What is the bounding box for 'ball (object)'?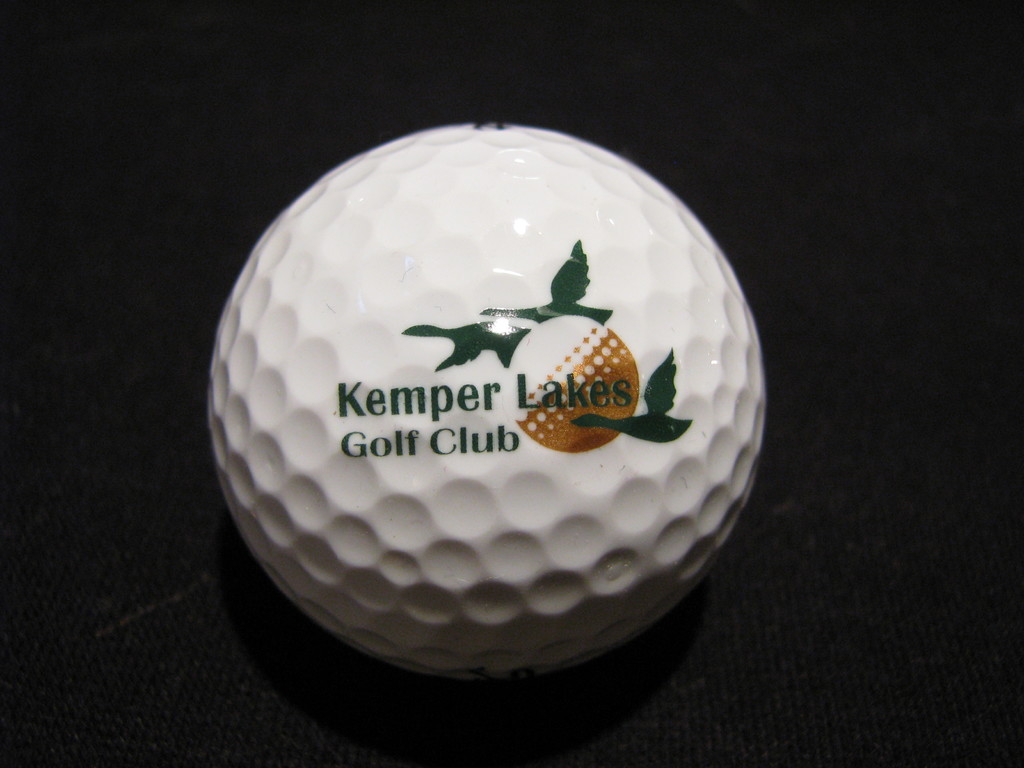
detection(208, 122, 769, 684).
